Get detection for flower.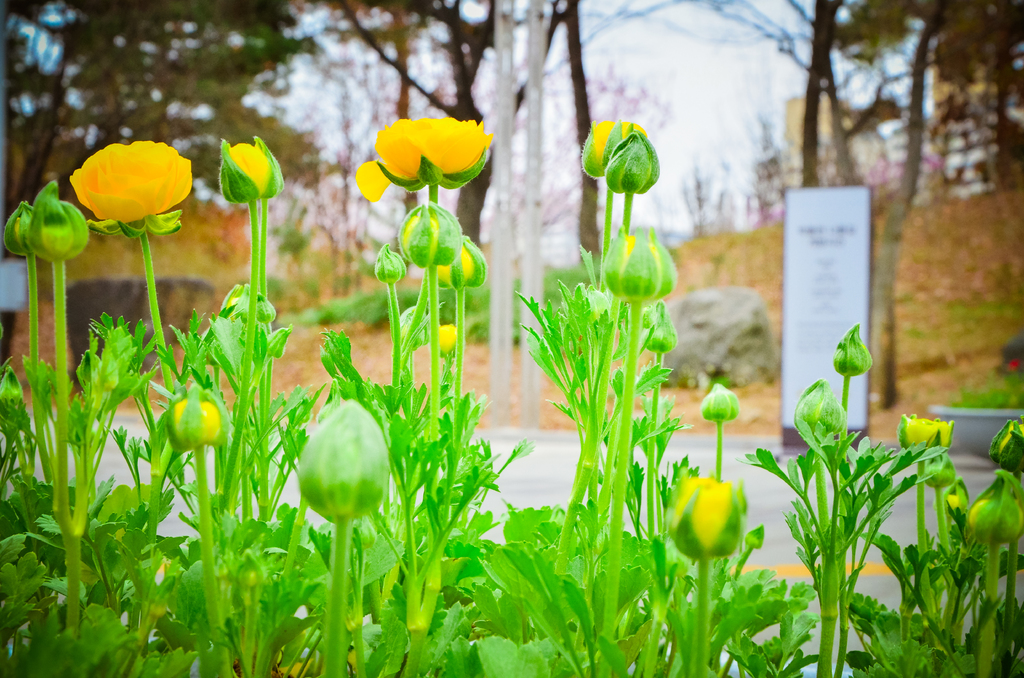
Detection: {"left": 666, "top": 475, "right": 742, "bottom": 559}.
